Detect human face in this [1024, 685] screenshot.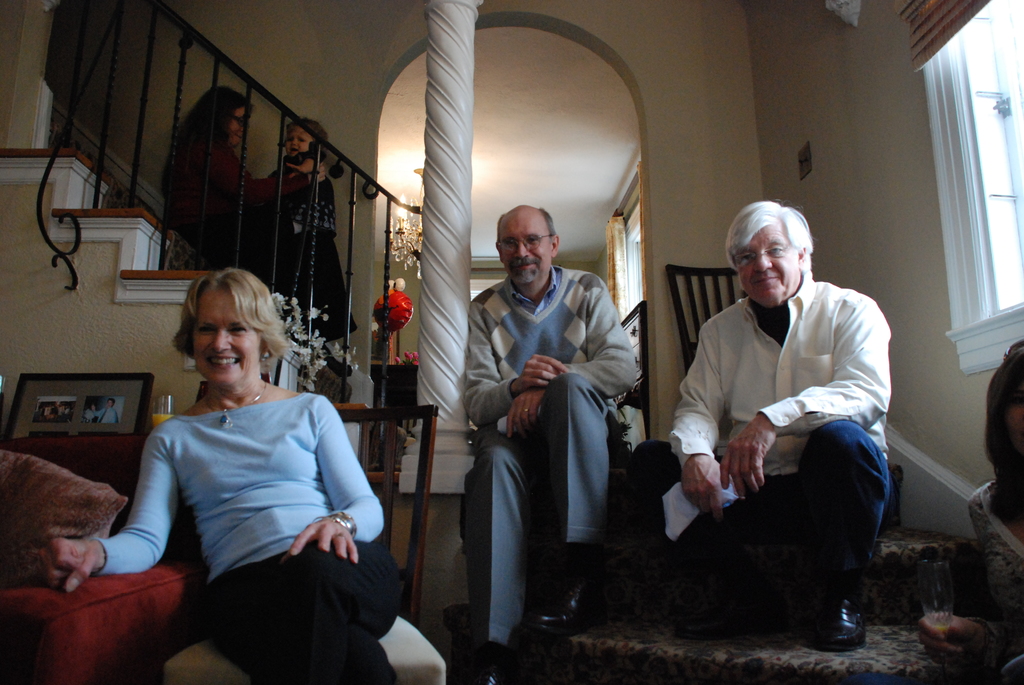
Detection: 225:104:252:147.
